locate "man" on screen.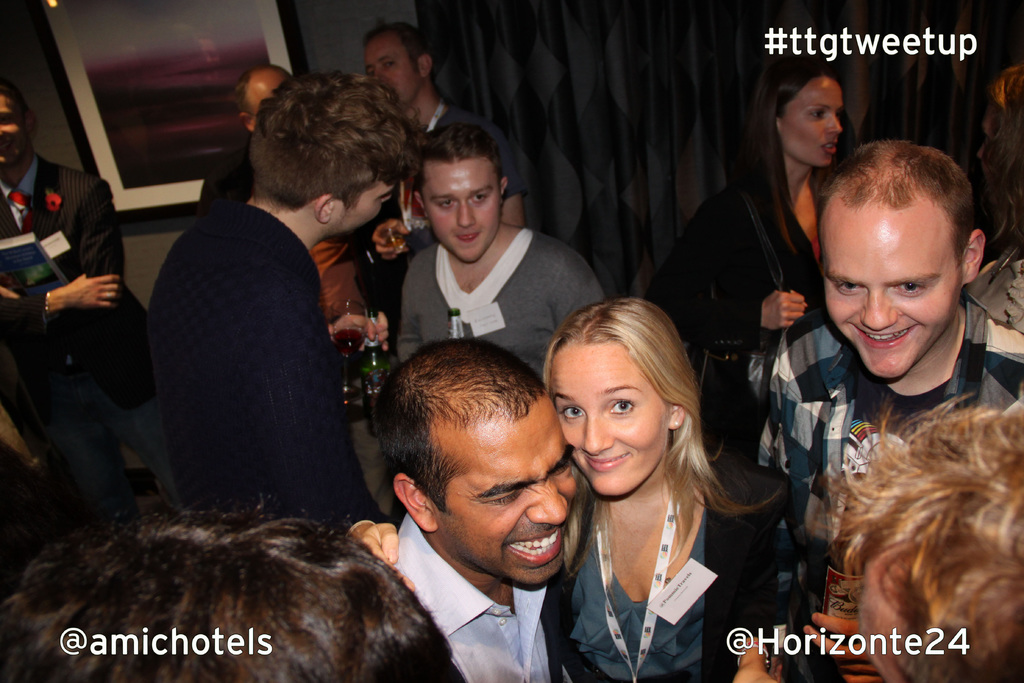
On screen at x1=361 y1=21 x2=527 y2=281.
